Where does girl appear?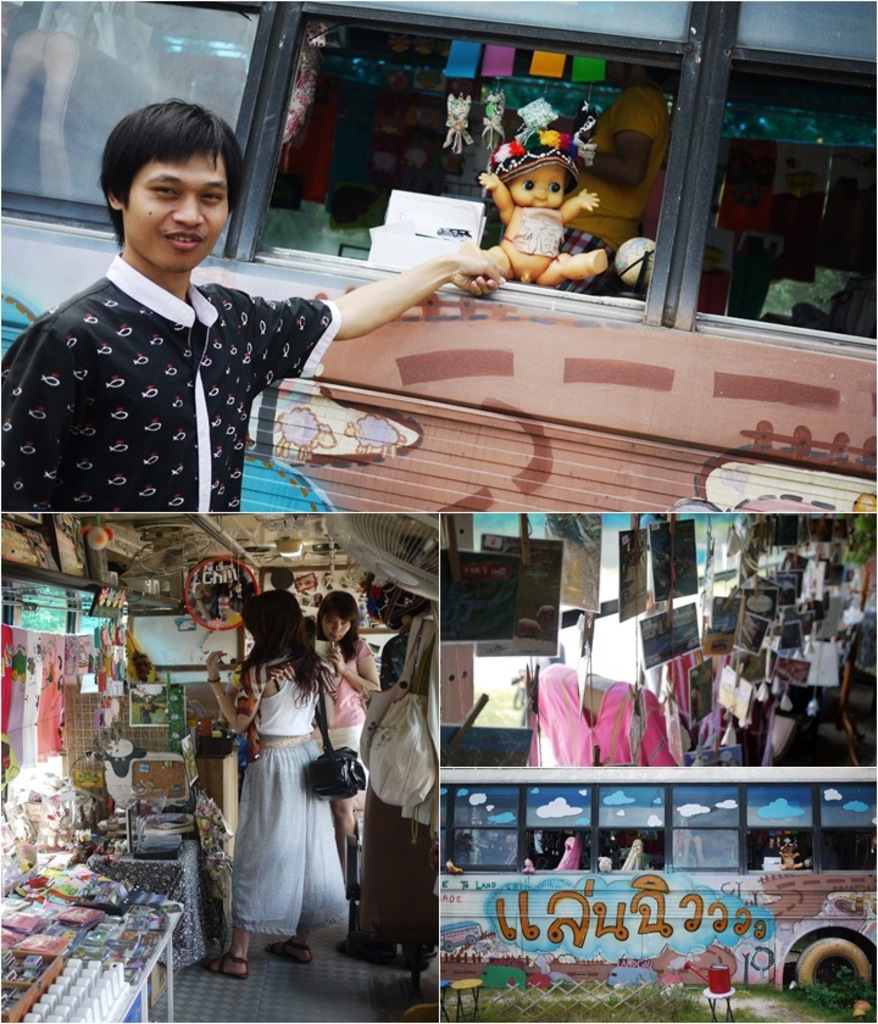
Appears at pyautogui.locateOnScreen(315, 591, 379, 822).
